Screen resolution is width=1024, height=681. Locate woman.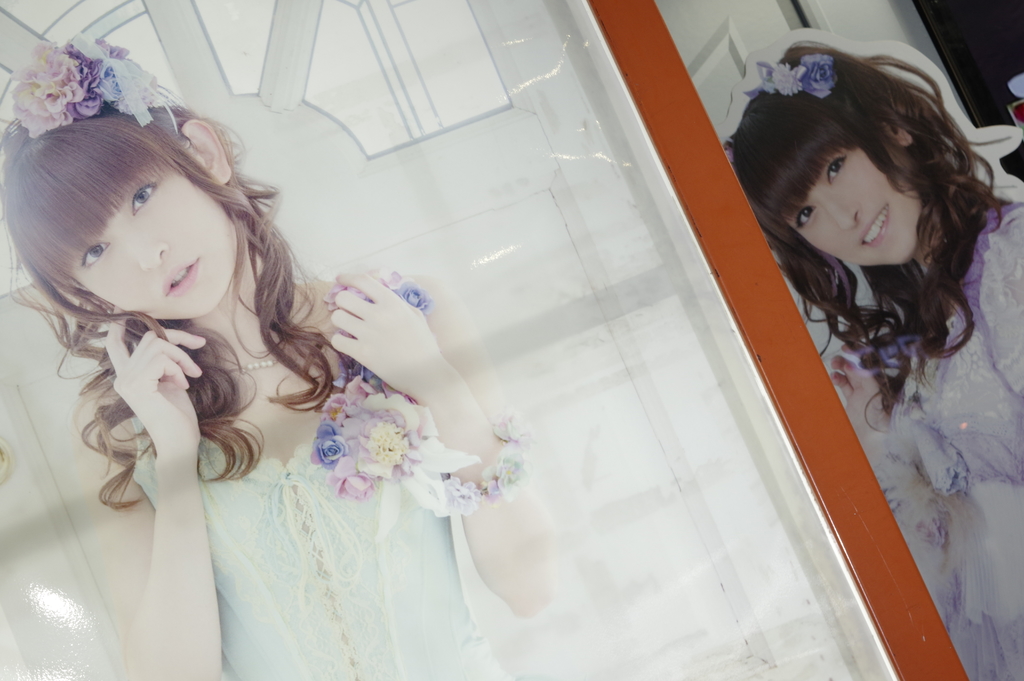
region(0, 38, 556, 680).
